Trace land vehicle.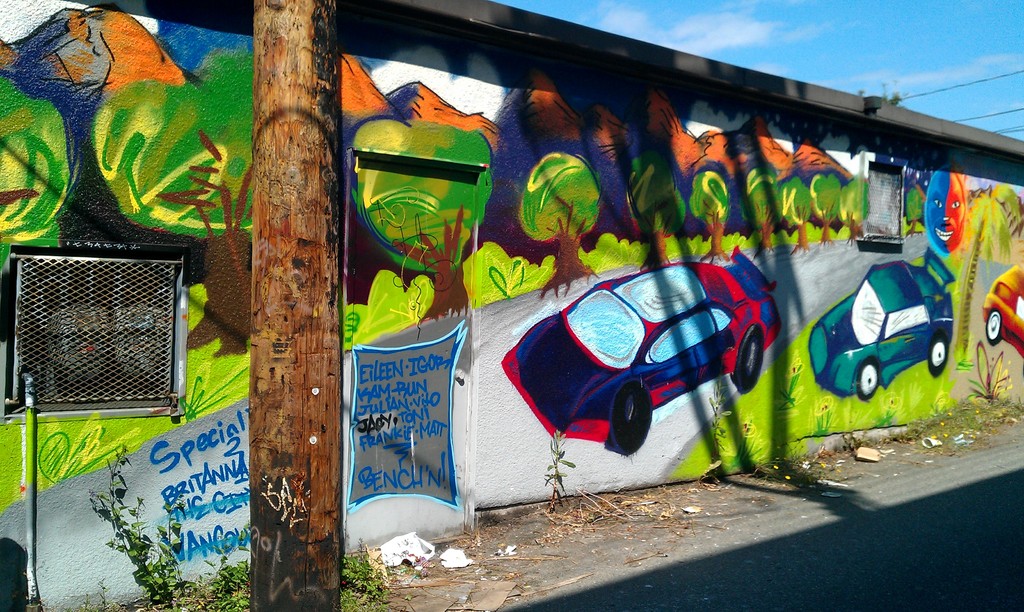
Traced to x1=982 y1=264 x2=1023 y2=359.
